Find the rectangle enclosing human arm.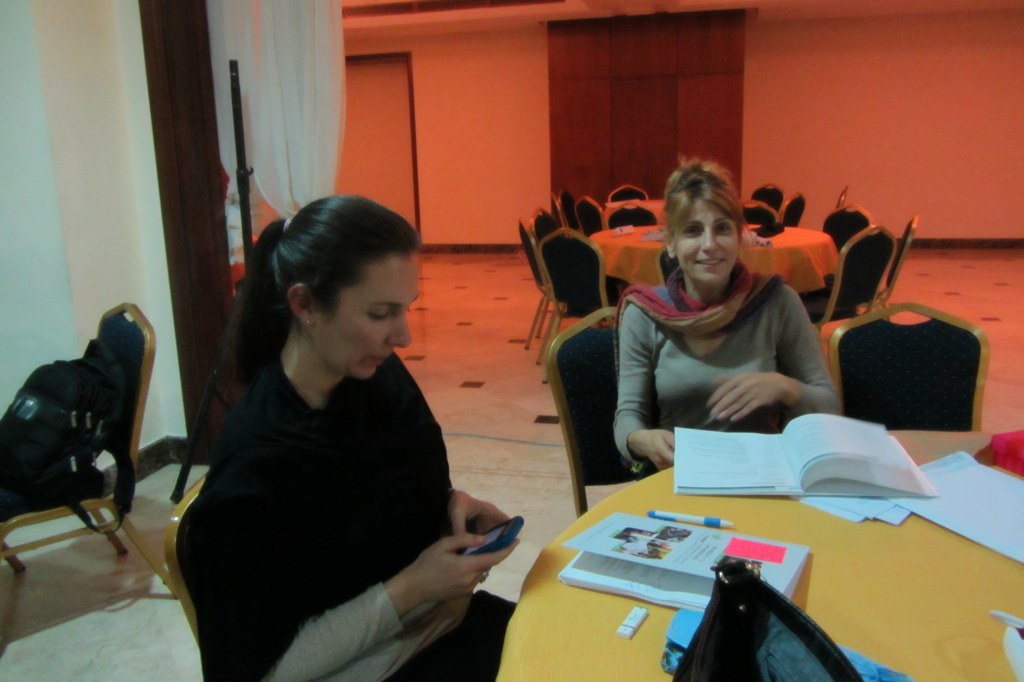
box=[612, 296, 674, 478].
